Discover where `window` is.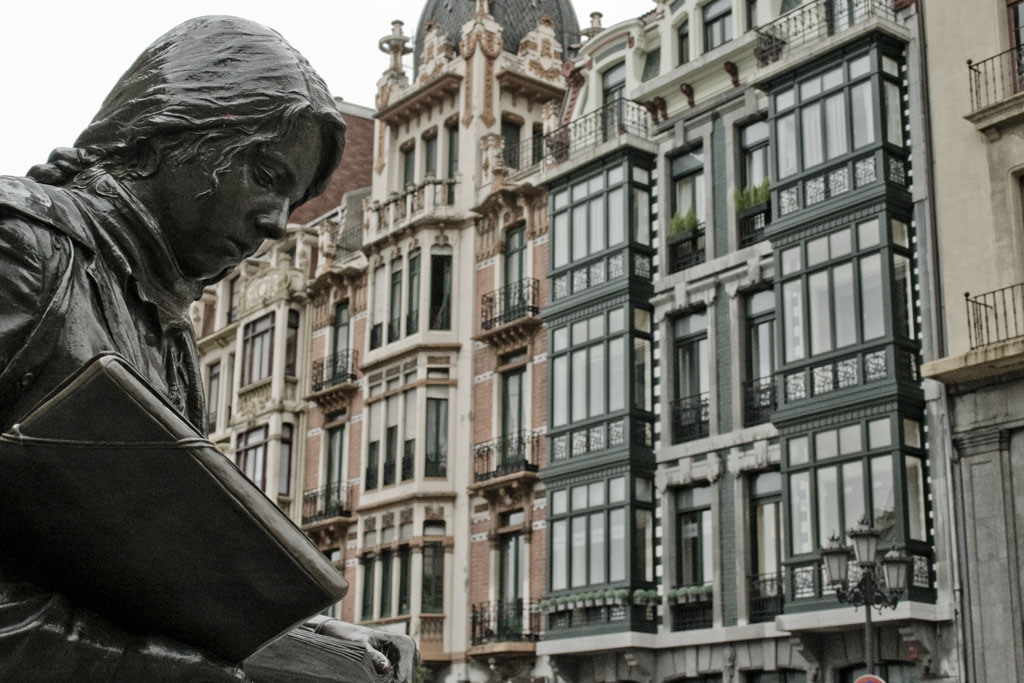
Discovered at [501,510,521,642].
